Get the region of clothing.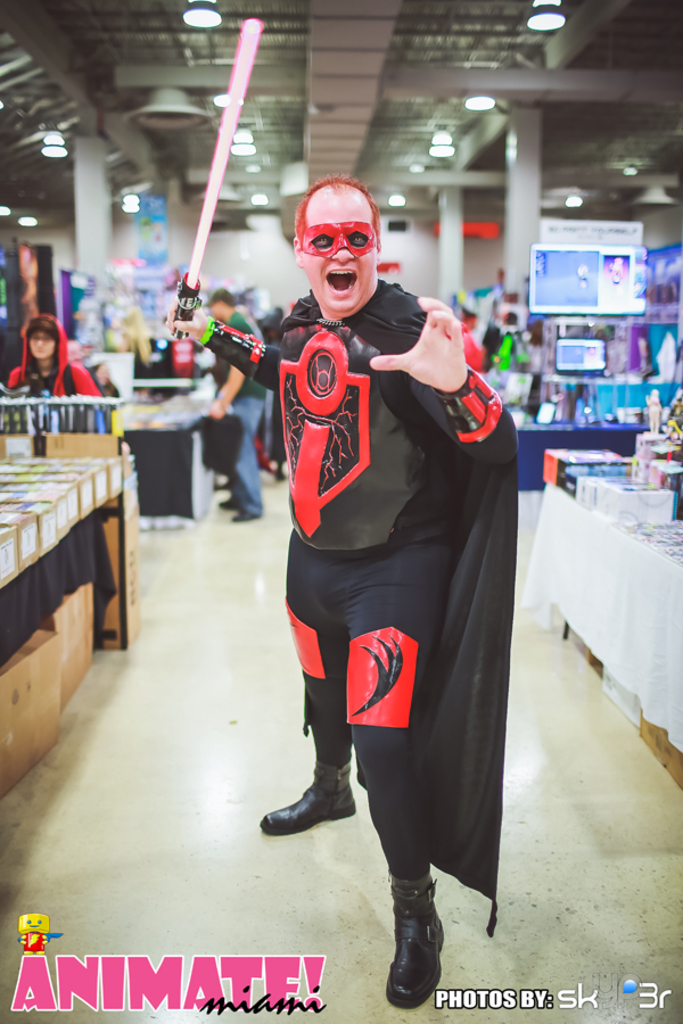
locate(261, 267, 512, 873).
